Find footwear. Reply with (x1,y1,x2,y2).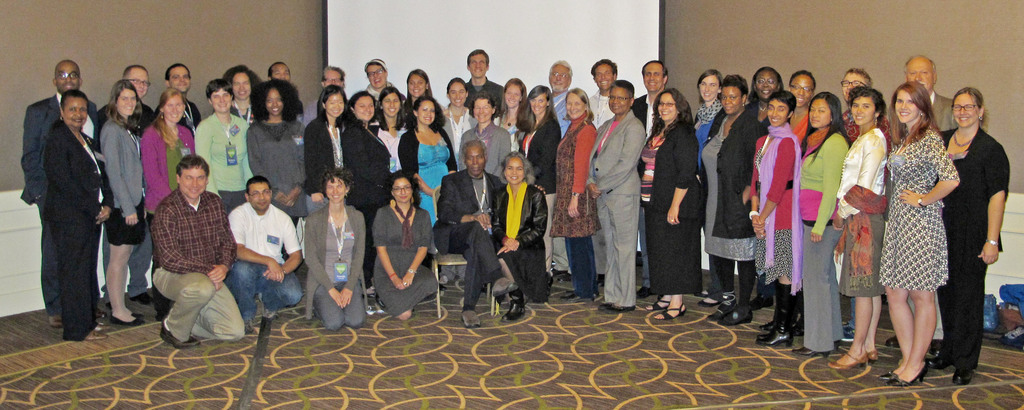
(895,360,925,386).
